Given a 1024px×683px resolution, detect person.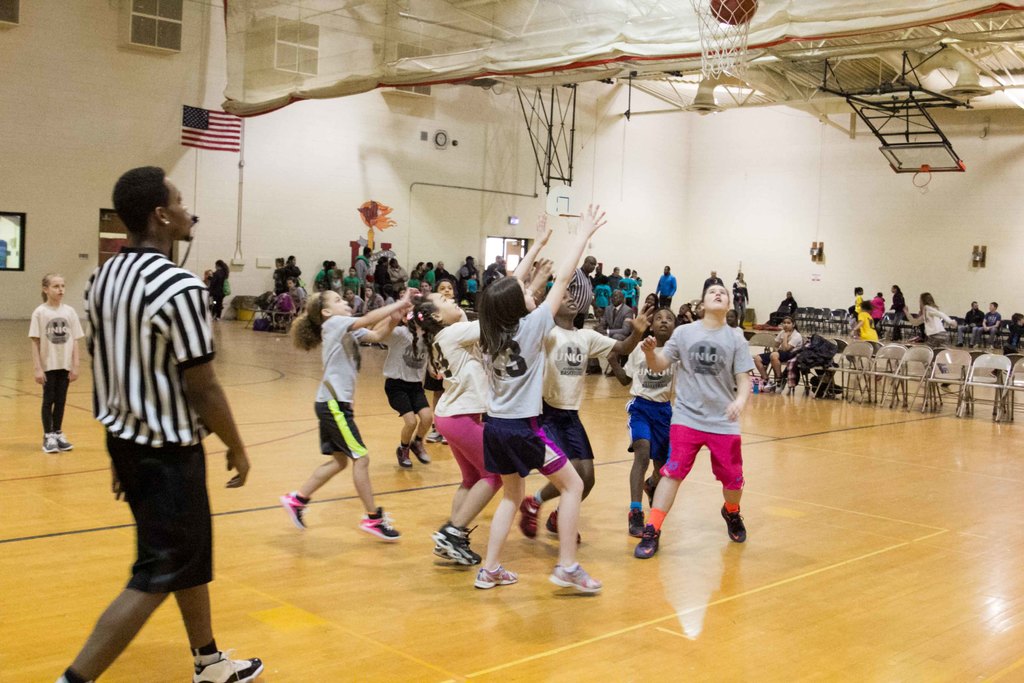
detection(332, 272, 347, 283).
